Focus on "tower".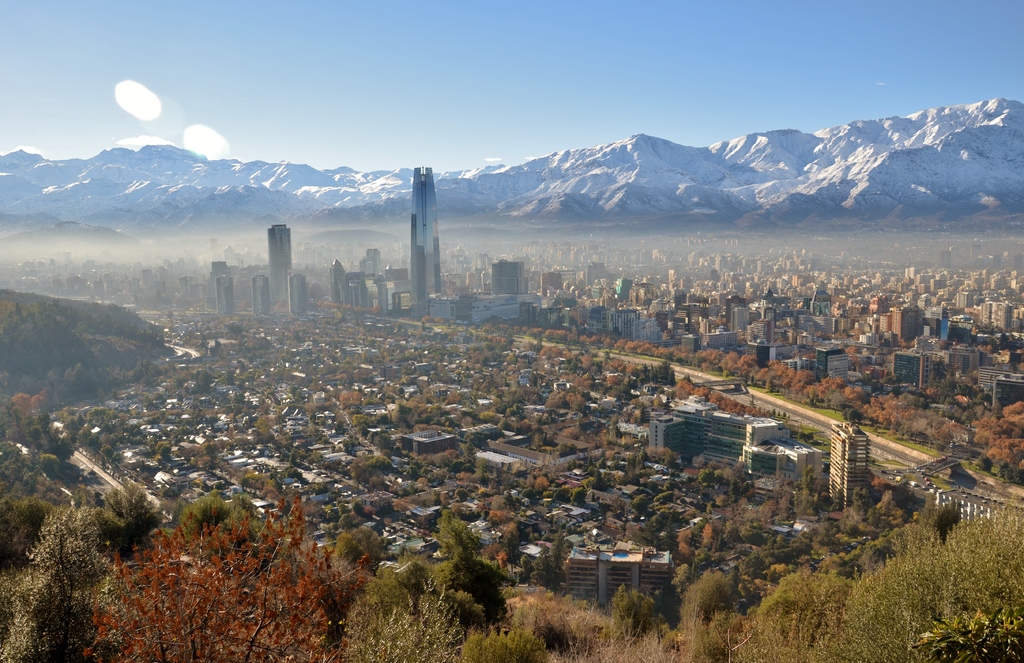
Focused at (833,420,870,495).
